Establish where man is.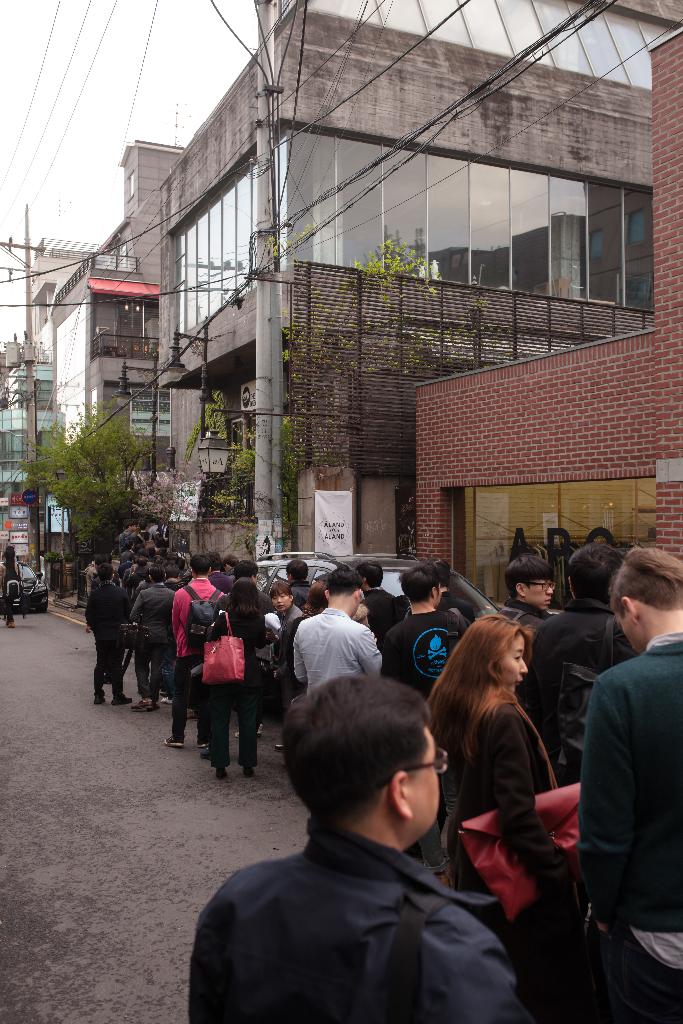
Established at left=188, top=686, right=511, bottom=1022.
